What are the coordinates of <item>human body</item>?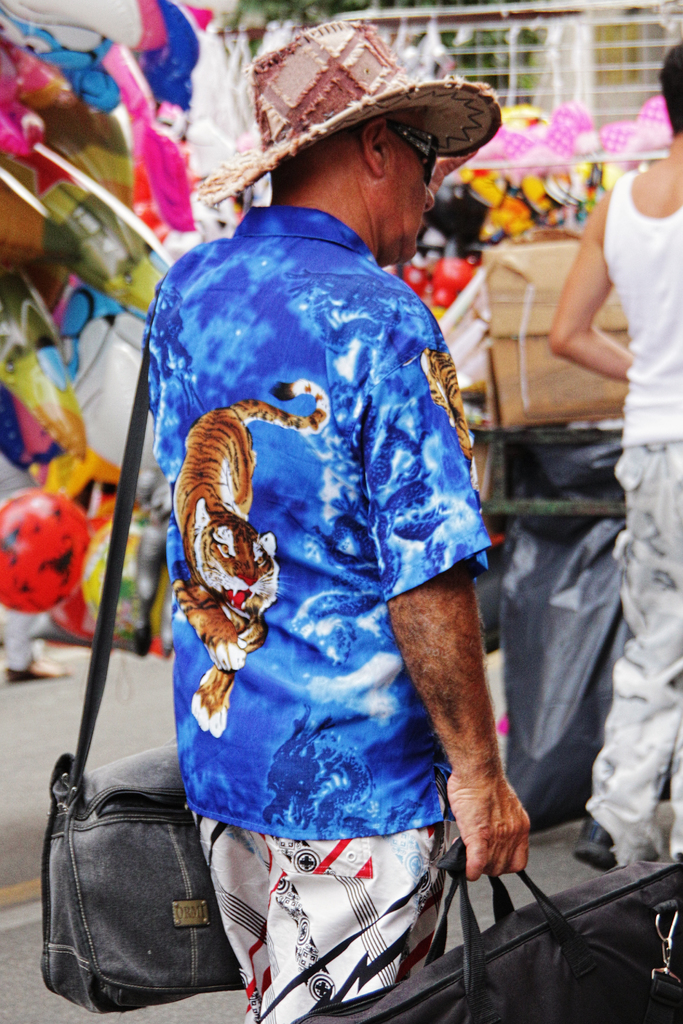
(left=156, top=81, right=506, bottom=1005).
